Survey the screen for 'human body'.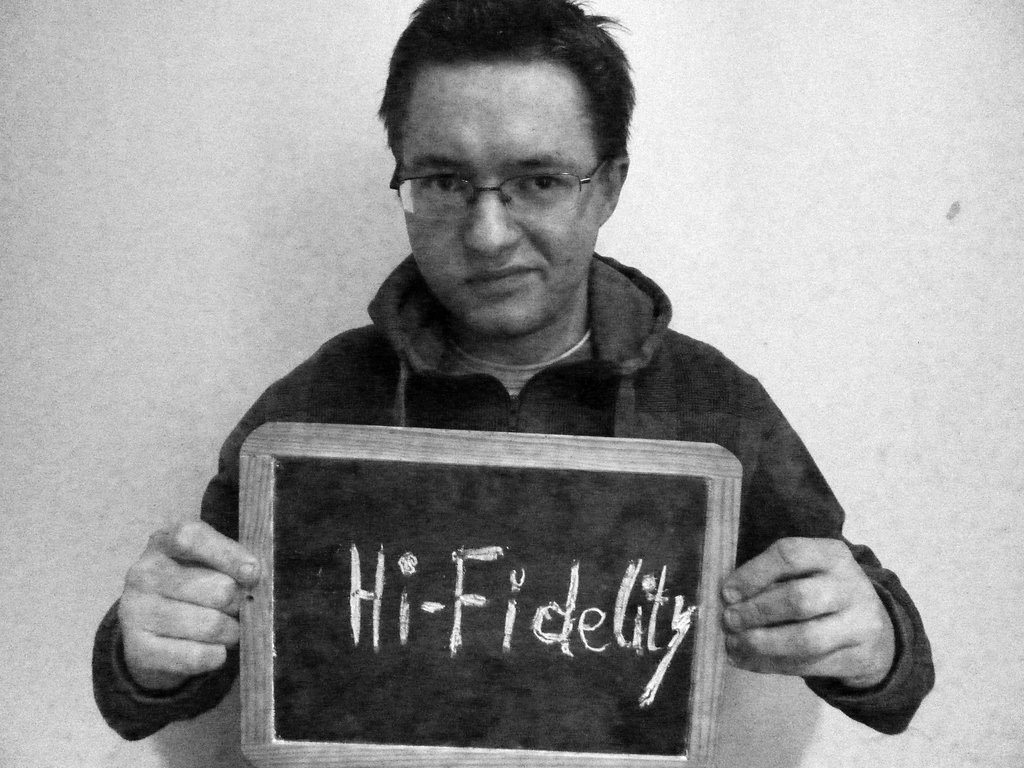
Survey found: BBox(215, 60, 907, 712).
